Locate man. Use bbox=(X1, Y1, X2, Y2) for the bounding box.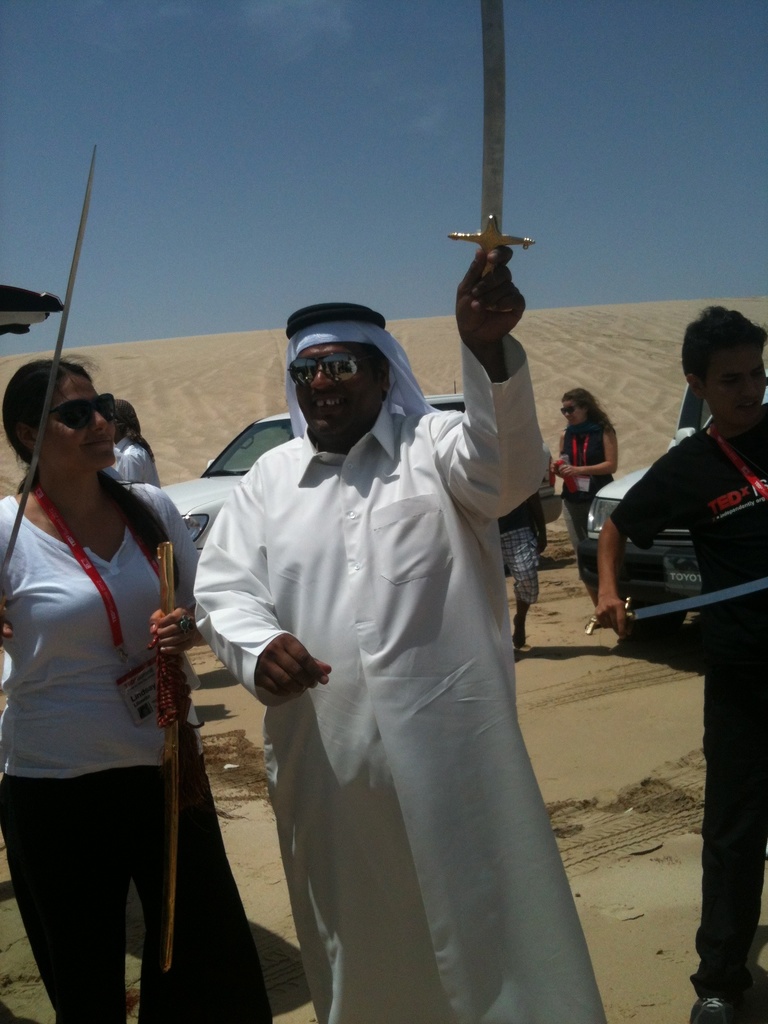
bbox=(180, 259, 596, 1007).
